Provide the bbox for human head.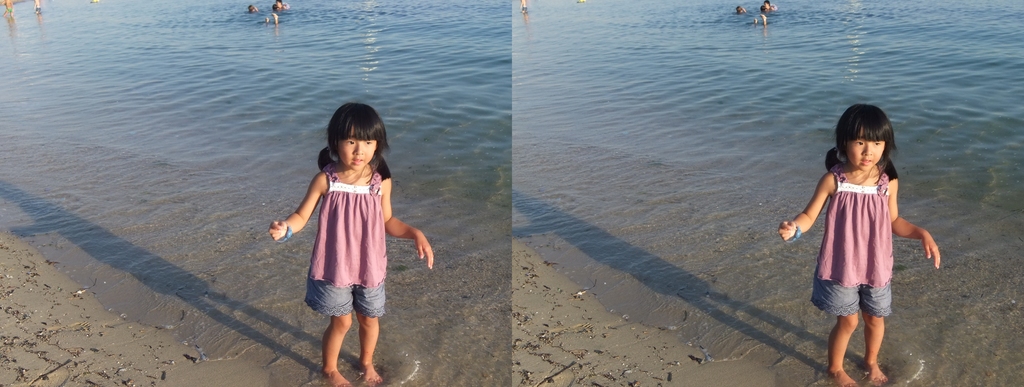
<bbox>323, 99, 394, 168</bbox>.
